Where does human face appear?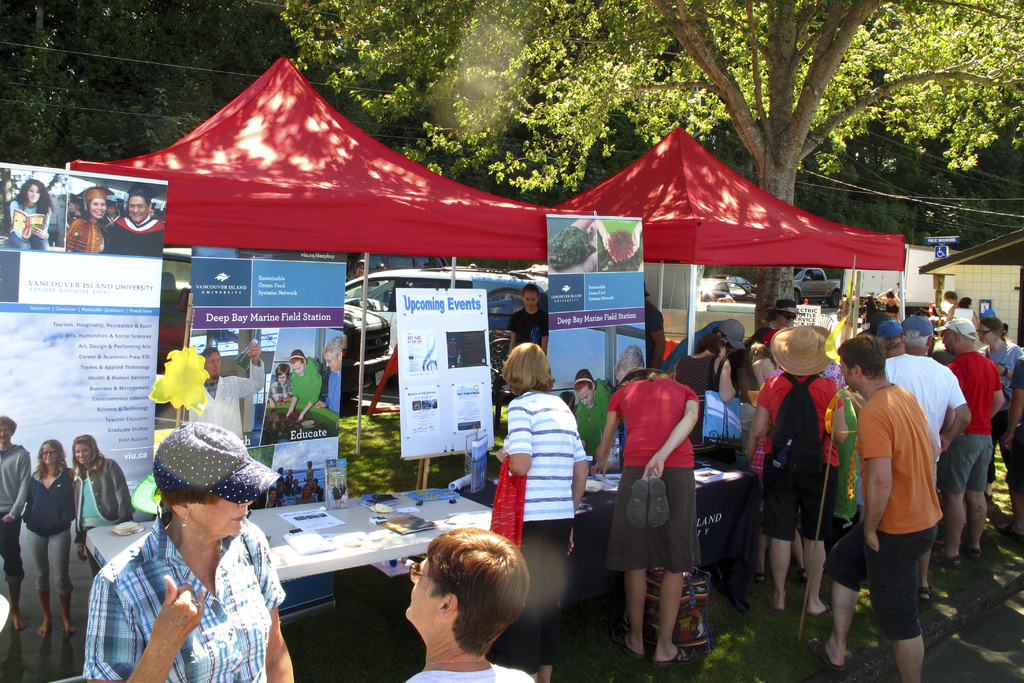
Appears at 324, 352, 340, 372.
